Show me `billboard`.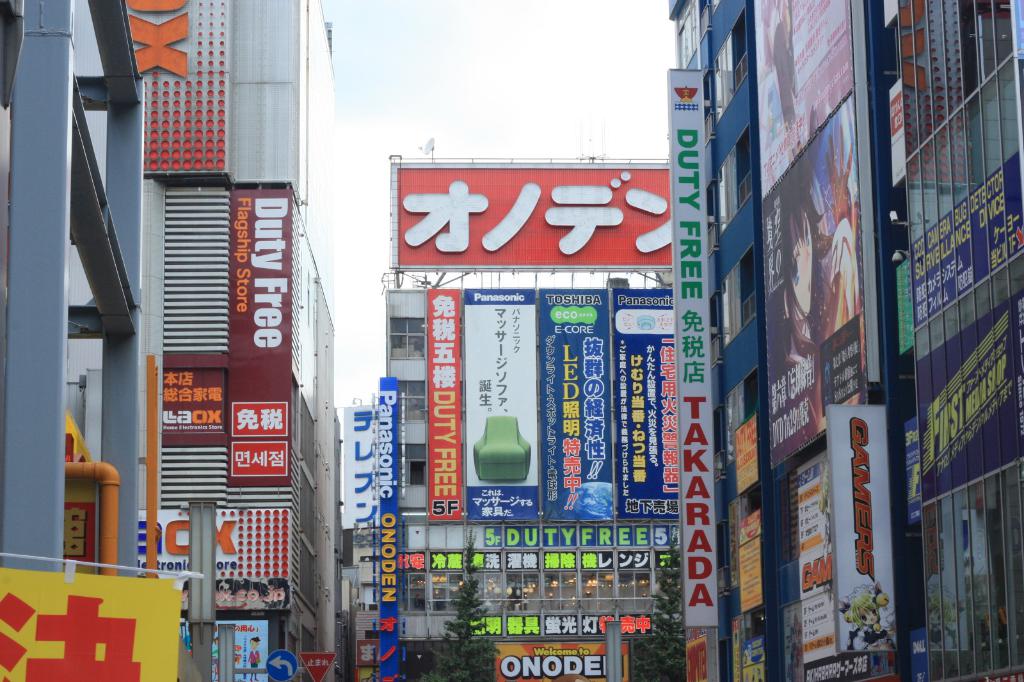
`billboard` is here: bbox(901, 419, 924, 524).
